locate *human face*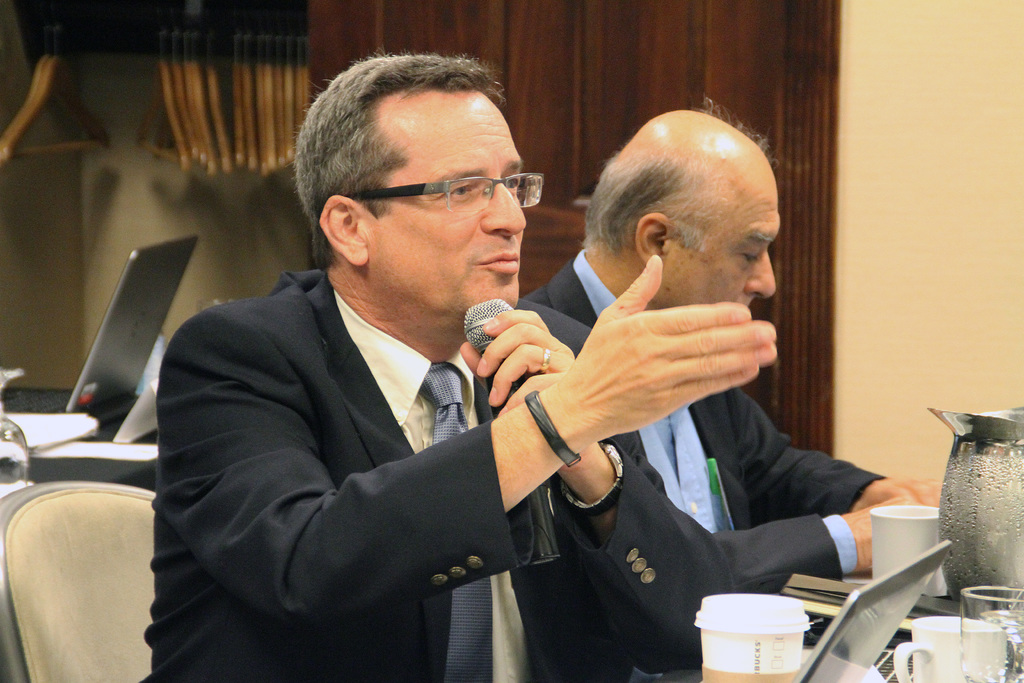
370,104,527,316
